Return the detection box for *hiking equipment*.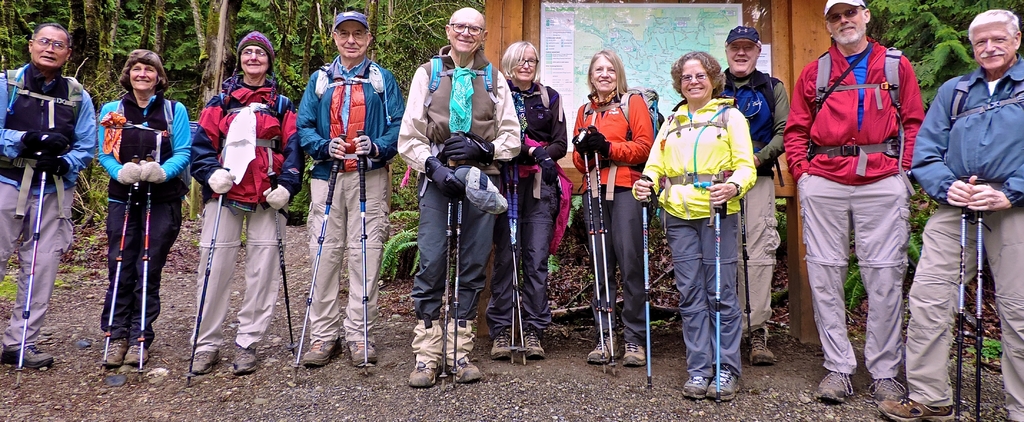
left=577, top=149, right=605, bottom=368.
